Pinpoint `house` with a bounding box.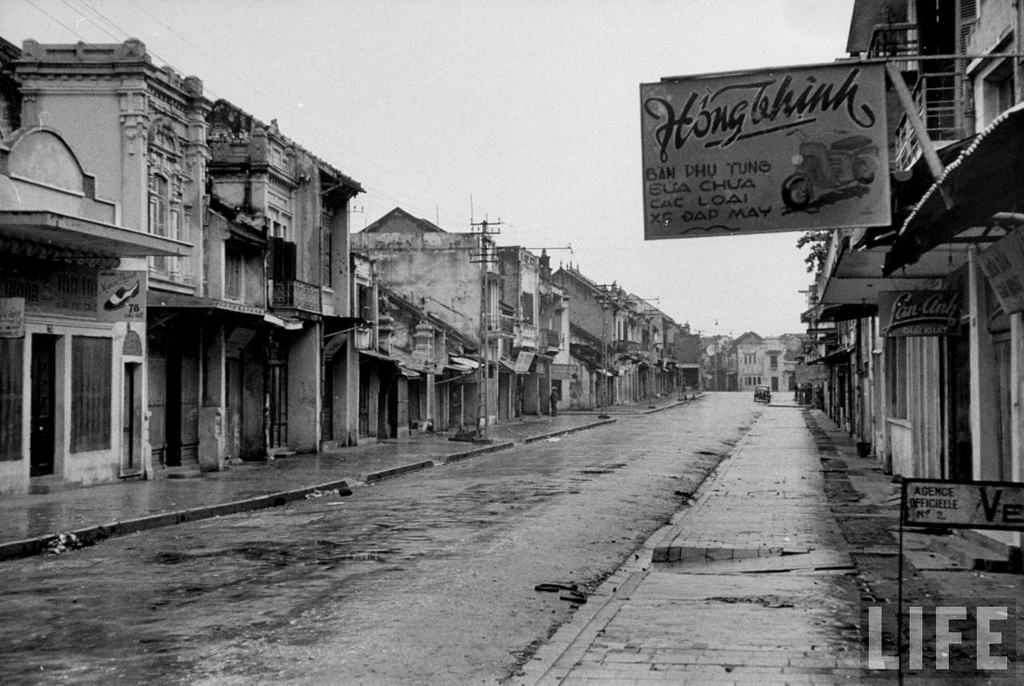
Rect(765, 331, 811, 395).
